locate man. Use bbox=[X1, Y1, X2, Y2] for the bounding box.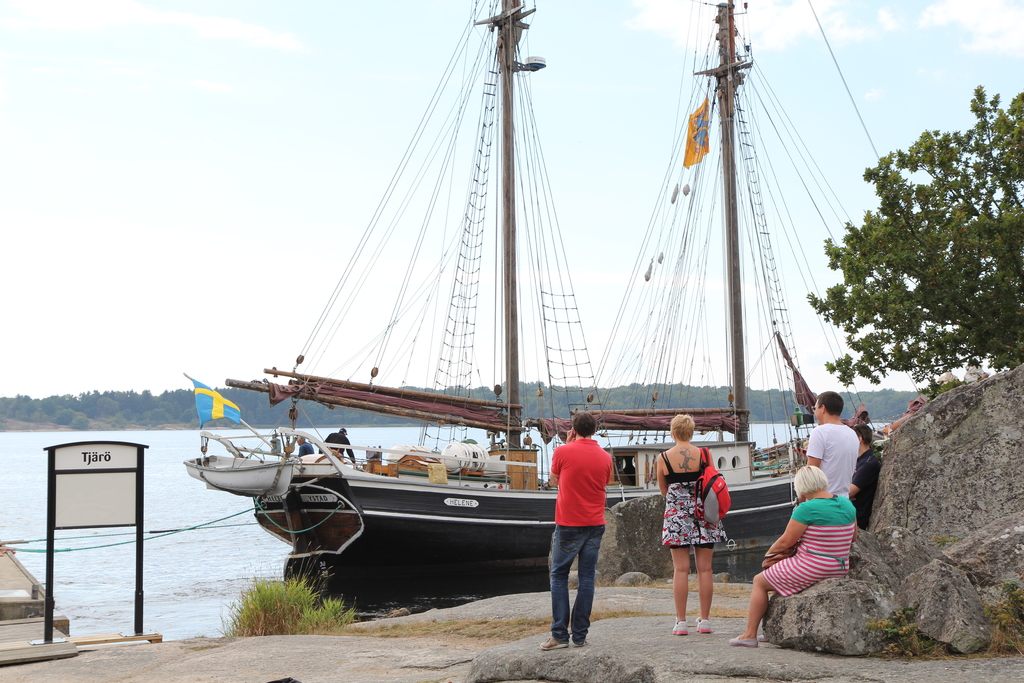
bbox=[543, 414, 626, 647].
